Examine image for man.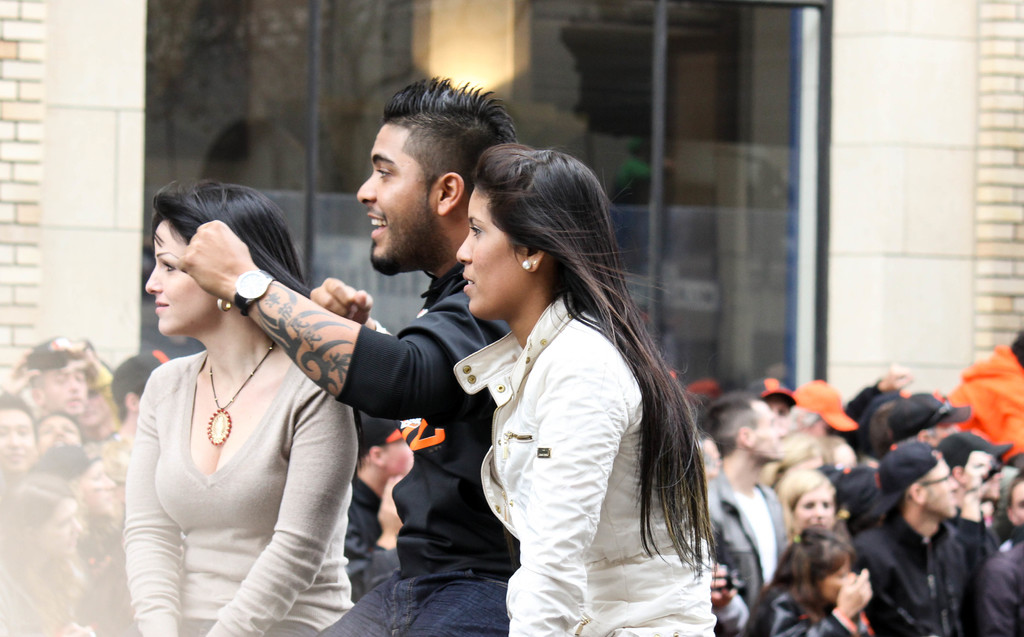
Examination result: (x1=116, y1=350, x2=178, y2=453).
